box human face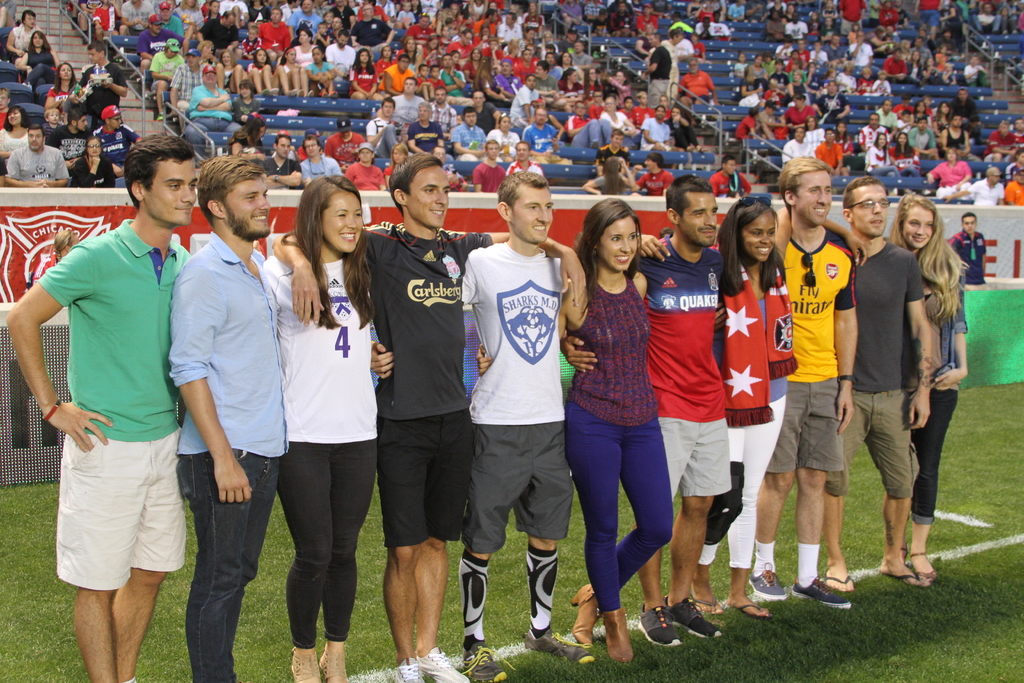
x1=527, y1=77, x2=534, y2=88
